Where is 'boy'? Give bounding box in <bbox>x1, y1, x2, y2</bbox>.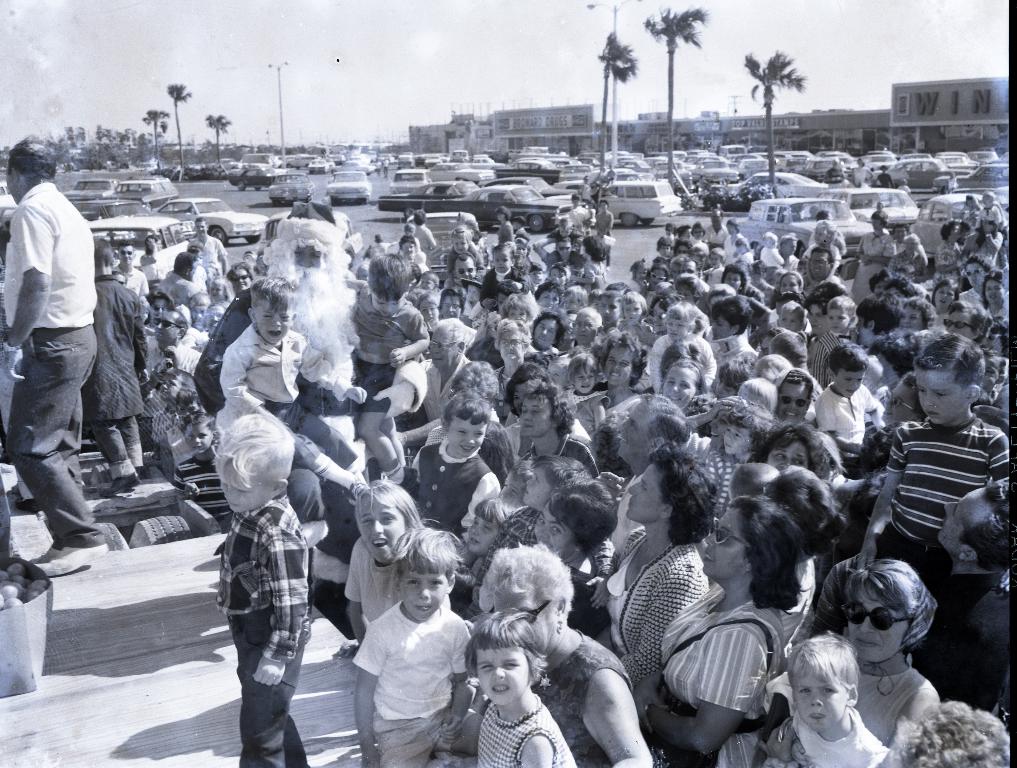
<bbox>397, 396, 503, 548</bbox>.
